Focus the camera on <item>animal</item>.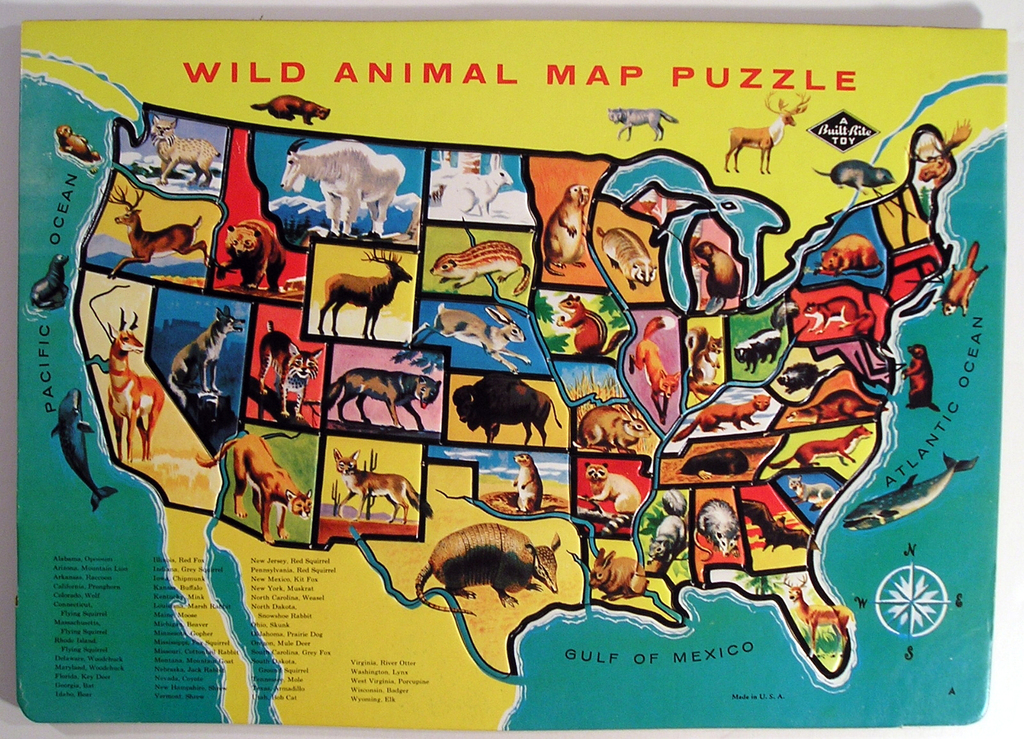
Focus region: detection(327, 447, 428, 527).
